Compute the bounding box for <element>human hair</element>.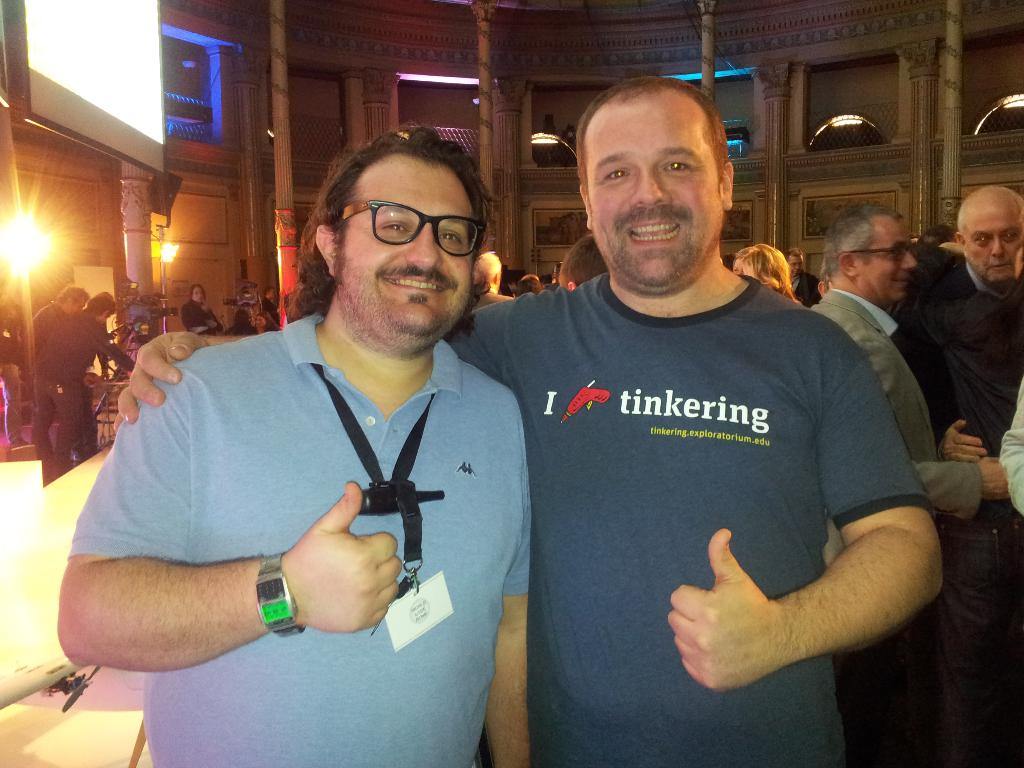
(left=188, top=283, right=207, bottom=305).
